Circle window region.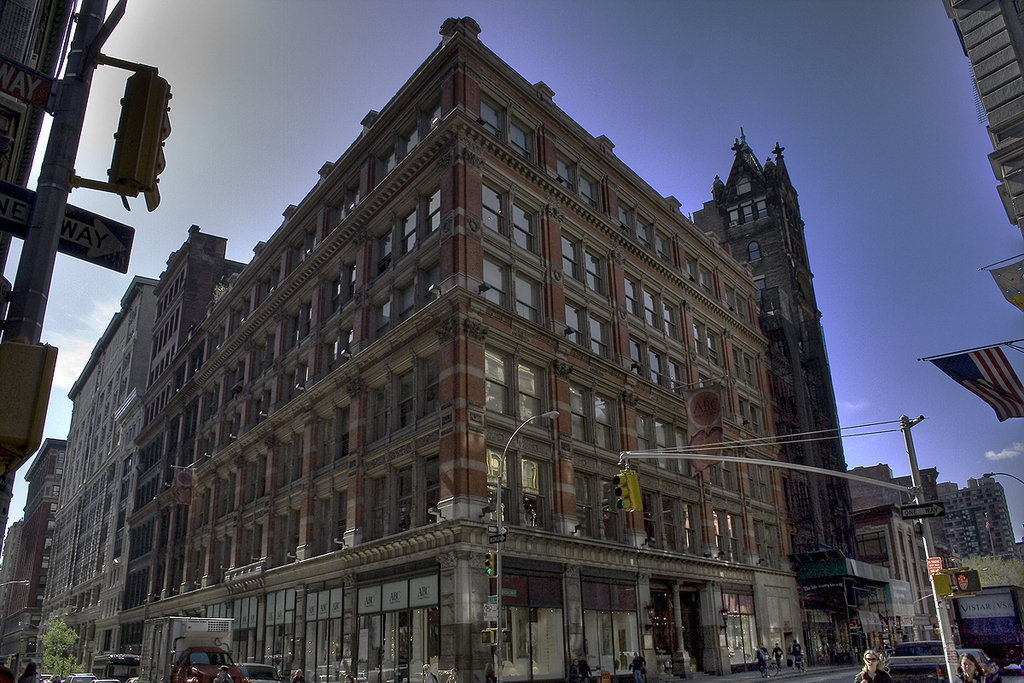
Region: (x1=369, y1=349, x2=440, y2=441).
